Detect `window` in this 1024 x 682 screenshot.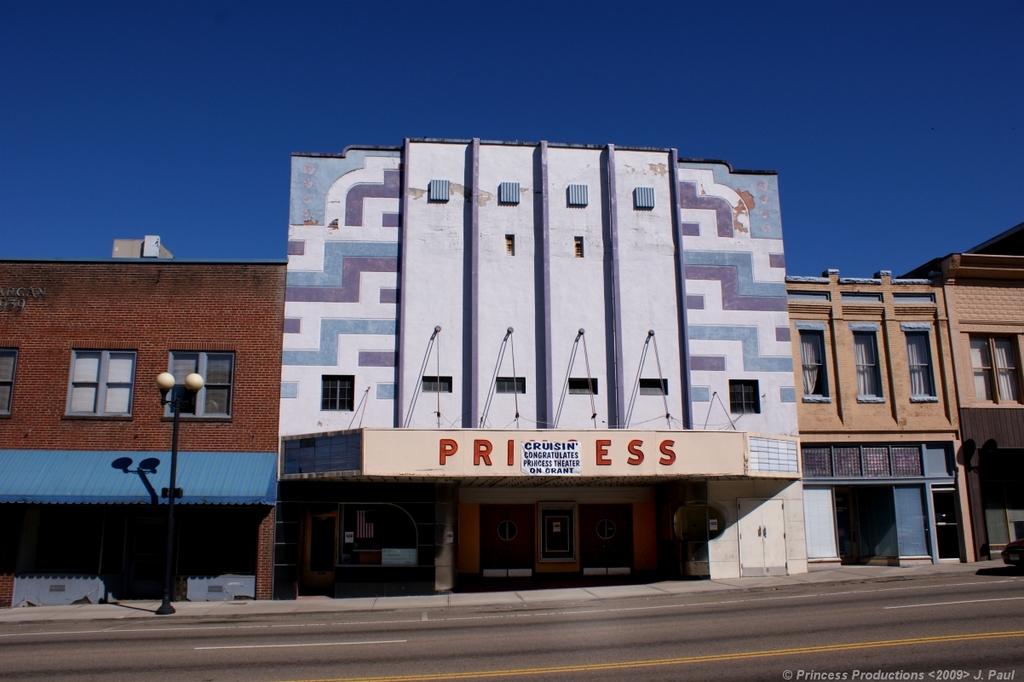
Detection: select_region(795, 325, 827, 393).
